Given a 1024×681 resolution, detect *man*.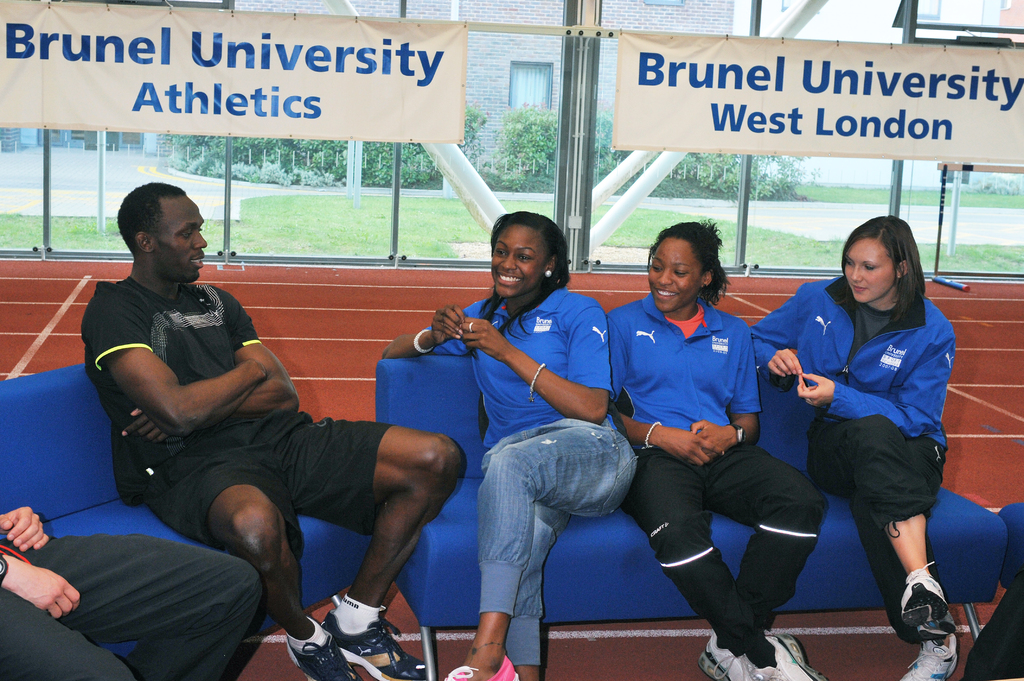
(left=77, top=205, right=527, bottom=680).
